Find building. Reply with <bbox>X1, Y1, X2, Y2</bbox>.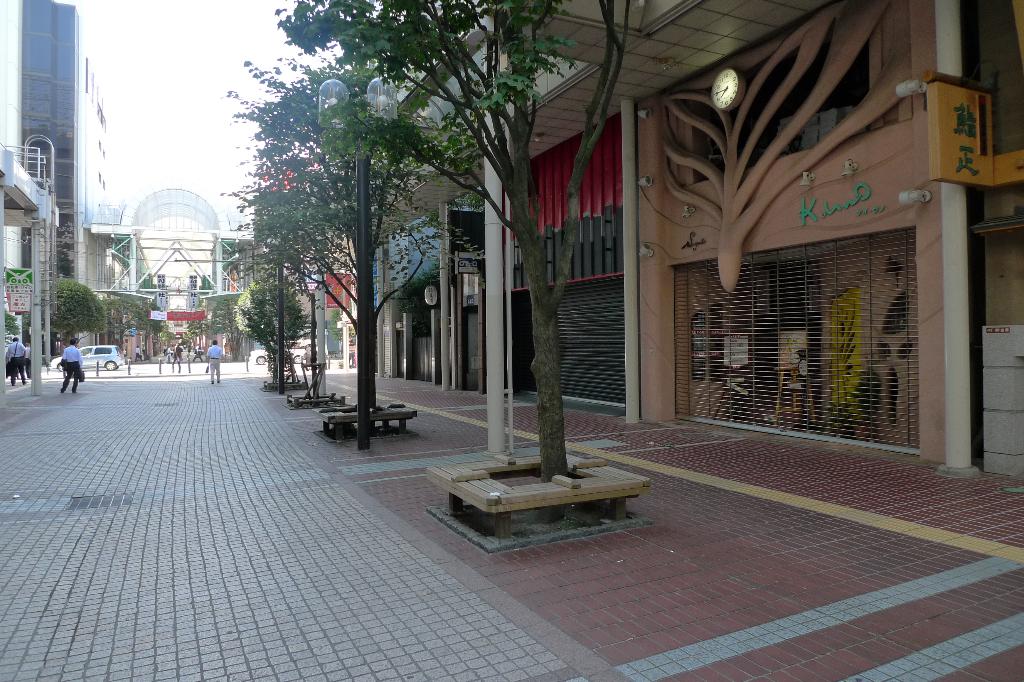
<bbox>310, 0, 1023, 480</bbox>.
